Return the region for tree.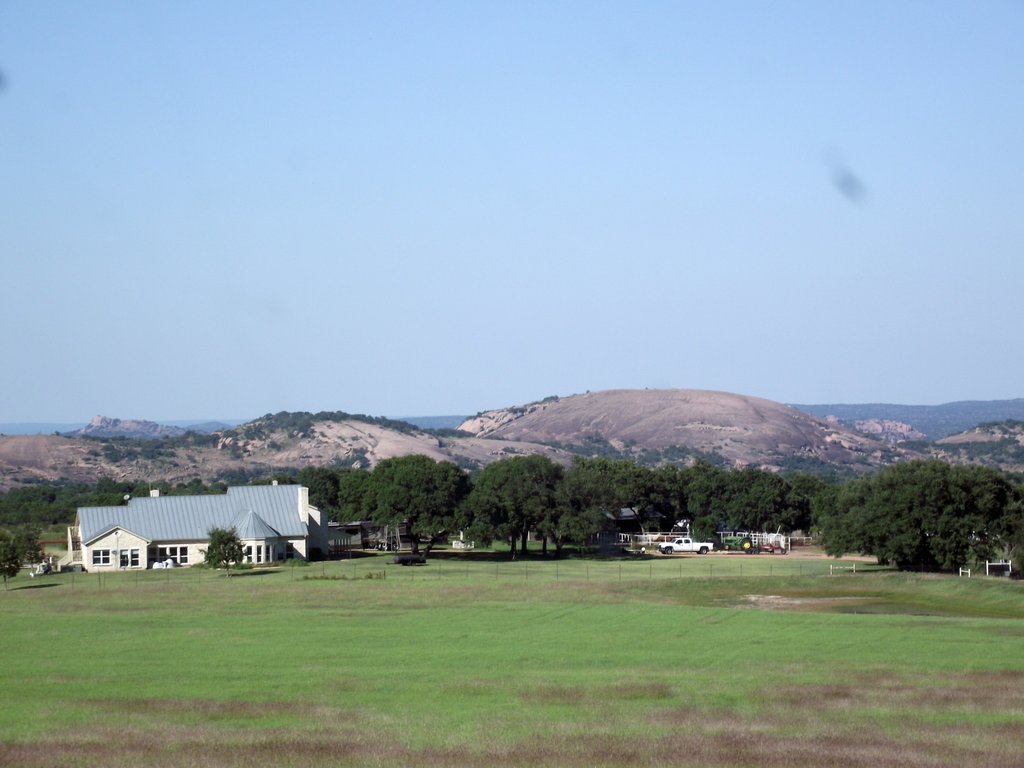
x1=1004 y1=471 x2=1023 y2=556.
